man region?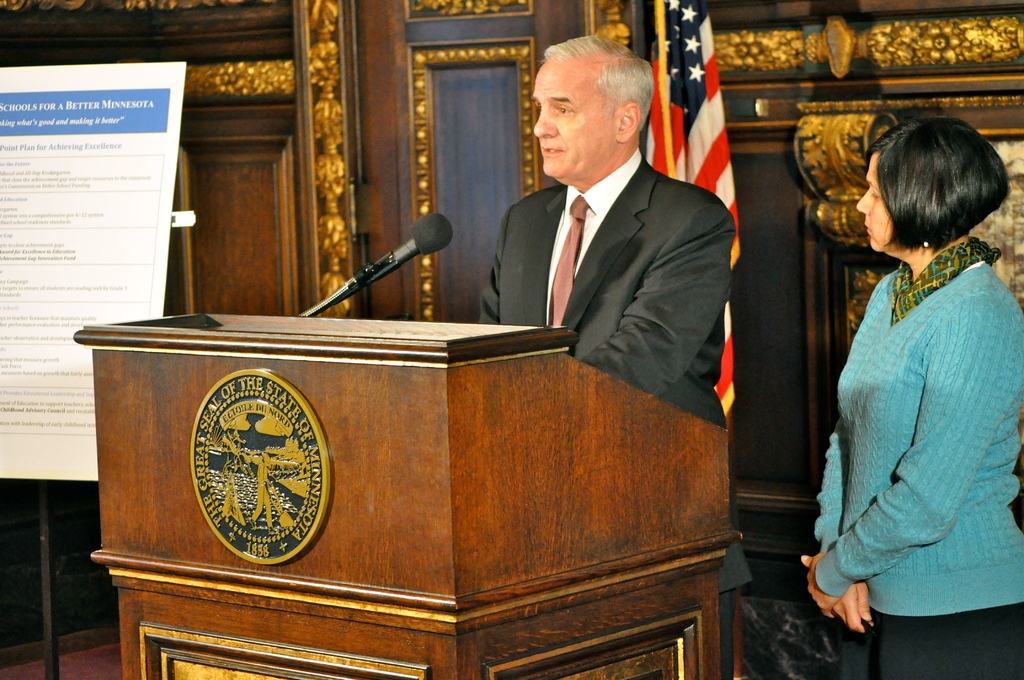
locate(449, 37, 753, 425)
